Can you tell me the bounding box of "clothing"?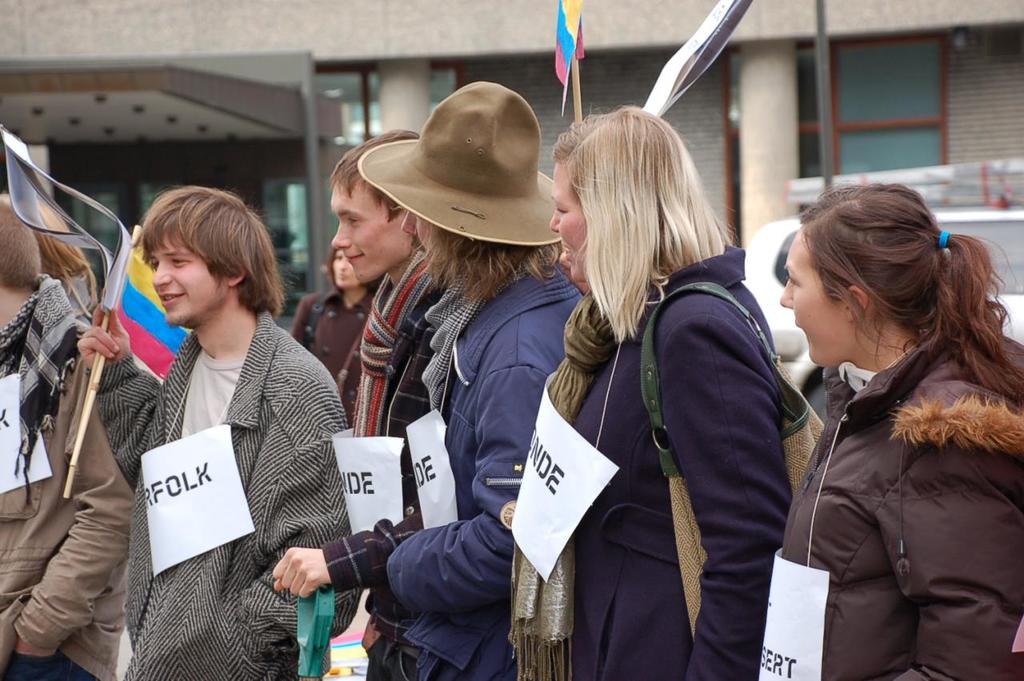
94,301,367,680.
